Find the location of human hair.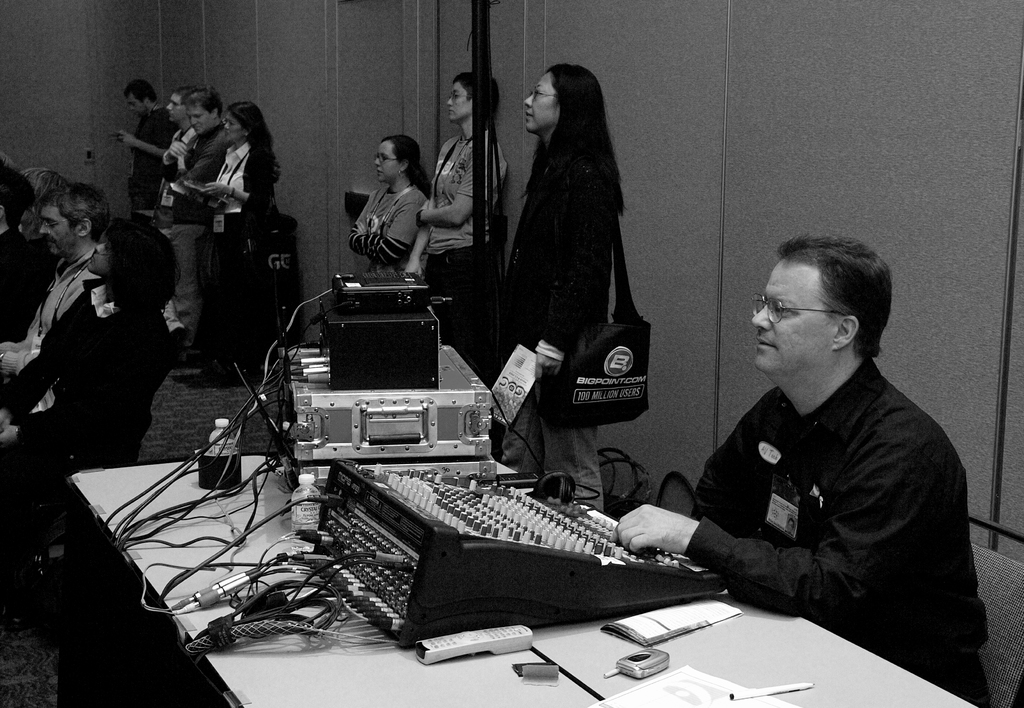
Location: [x1=17, y1=168, x2=68, y2=209].
